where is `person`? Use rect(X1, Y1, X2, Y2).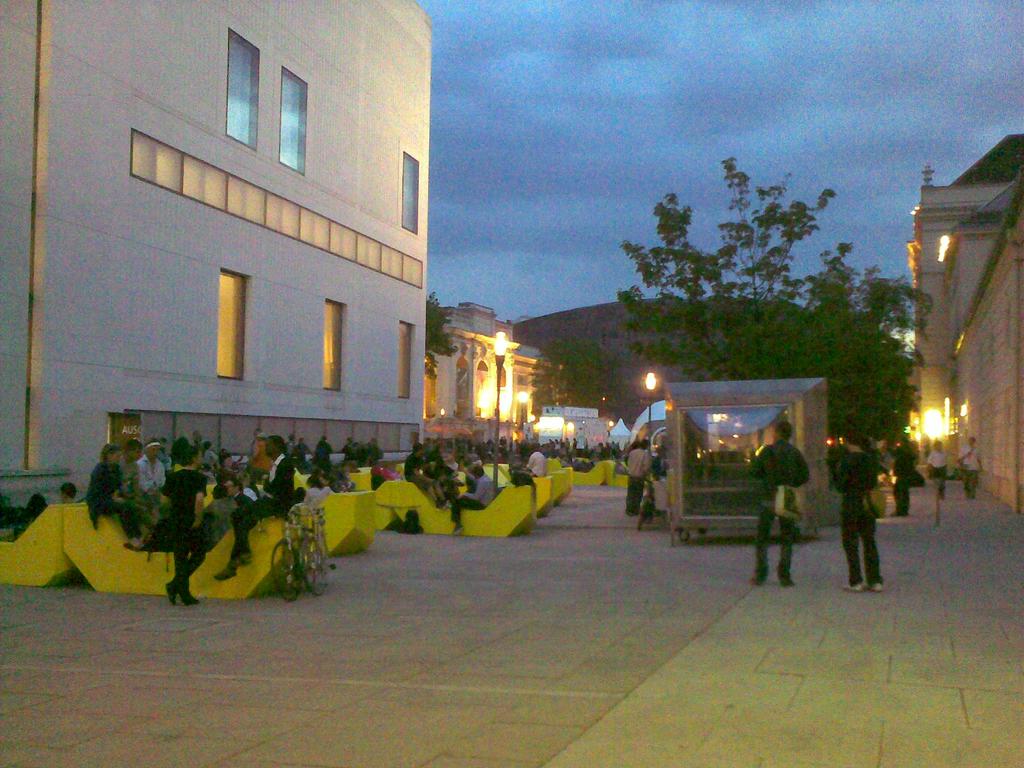
rect(450, 462, 499, 532).
